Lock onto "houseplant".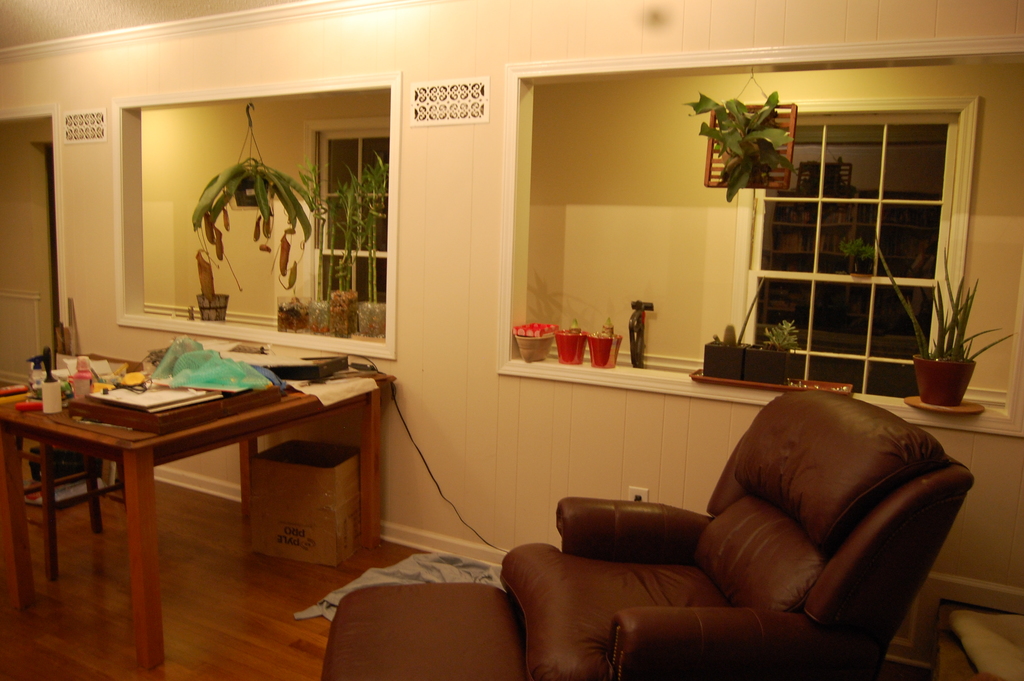
Locked: (589, 318, 623, 368).
